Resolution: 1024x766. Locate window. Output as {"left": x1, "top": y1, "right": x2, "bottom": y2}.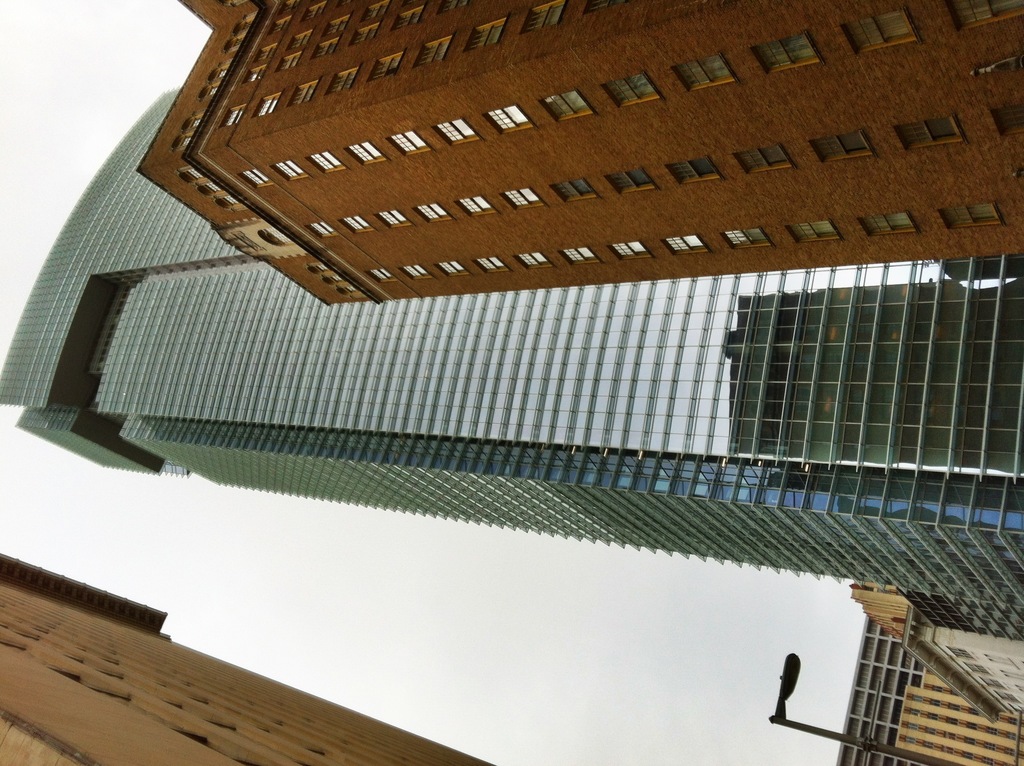
{"left": 267, "top": 15, "right": 287, "bottom": 35}.
